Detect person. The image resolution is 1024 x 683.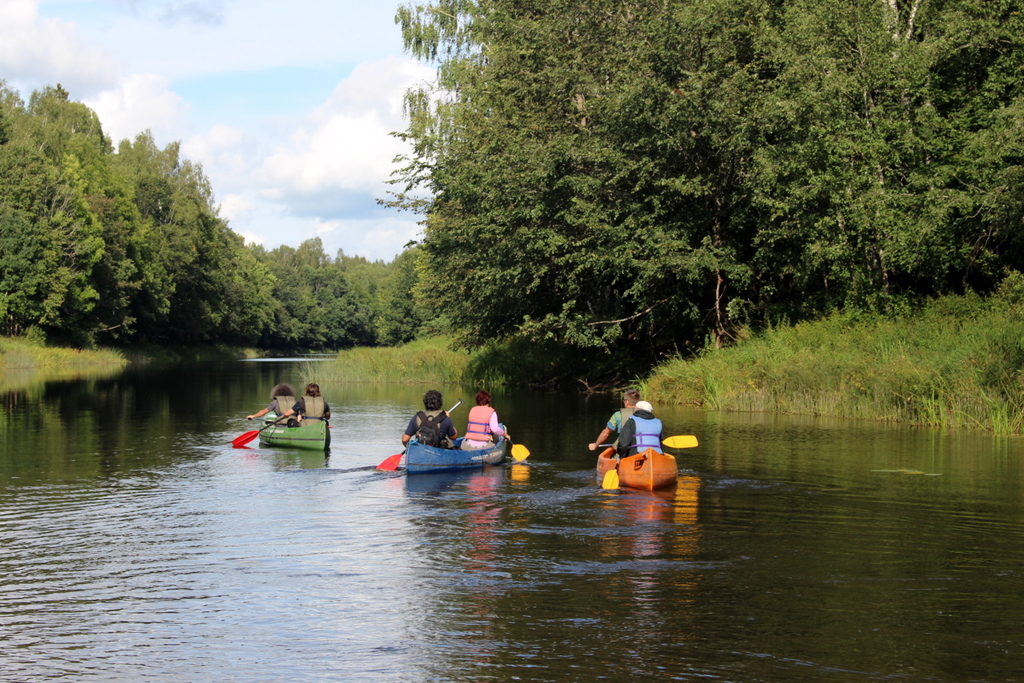
select_region(401, 389, 458, 449).
